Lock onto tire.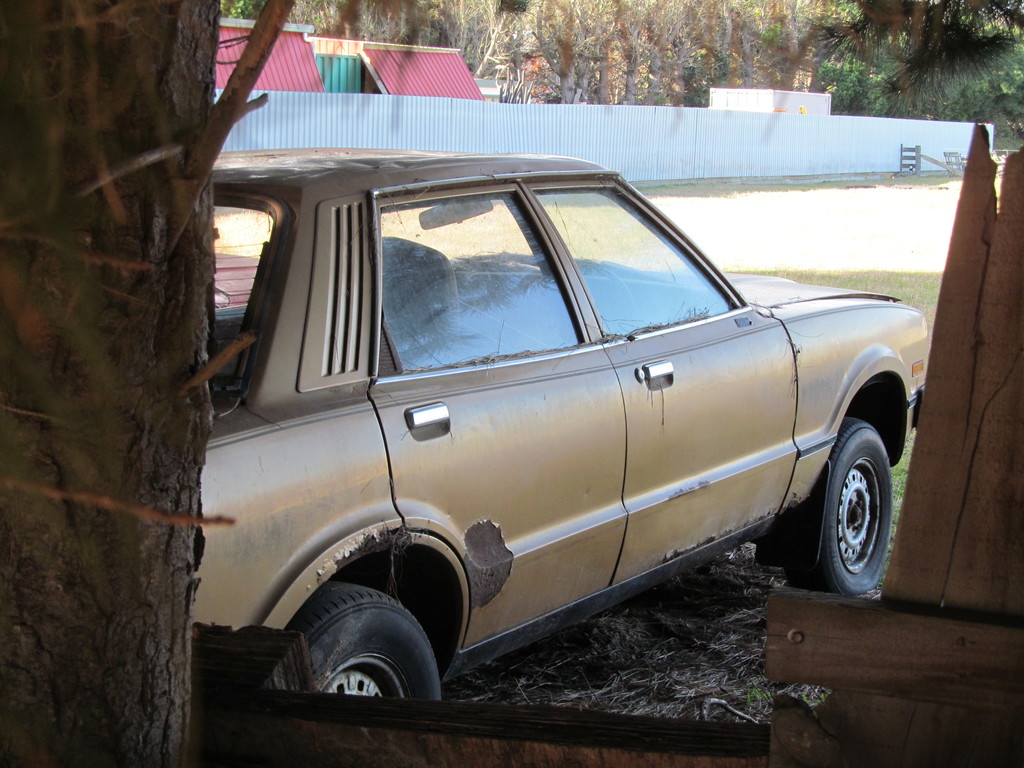
Locked: (790, 425, 893, 591).
